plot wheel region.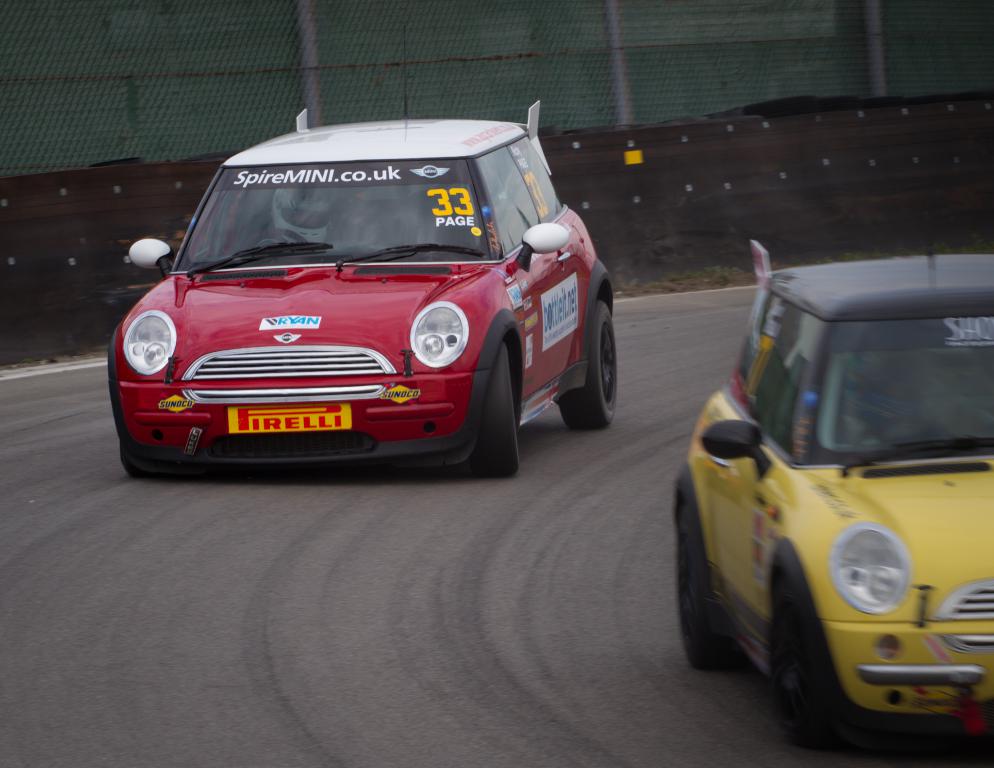
Plotted at <region>471, 319, 523, 473</region>.
